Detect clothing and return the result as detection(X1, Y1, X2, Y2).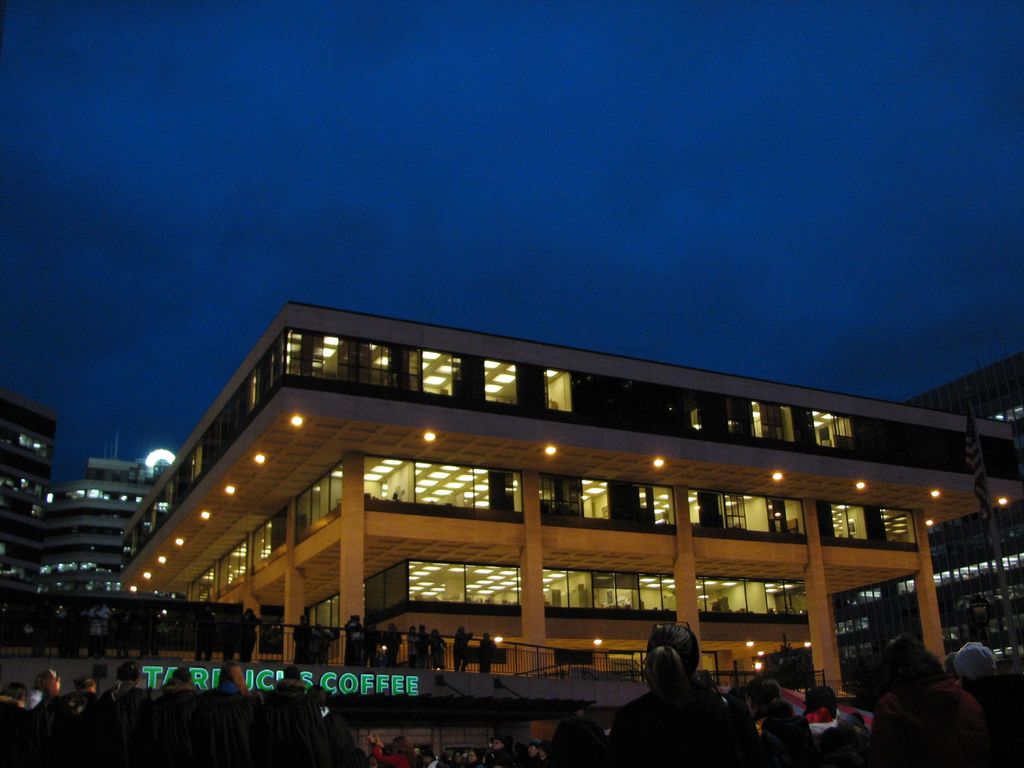
detection(489, 749, 514, 767).
